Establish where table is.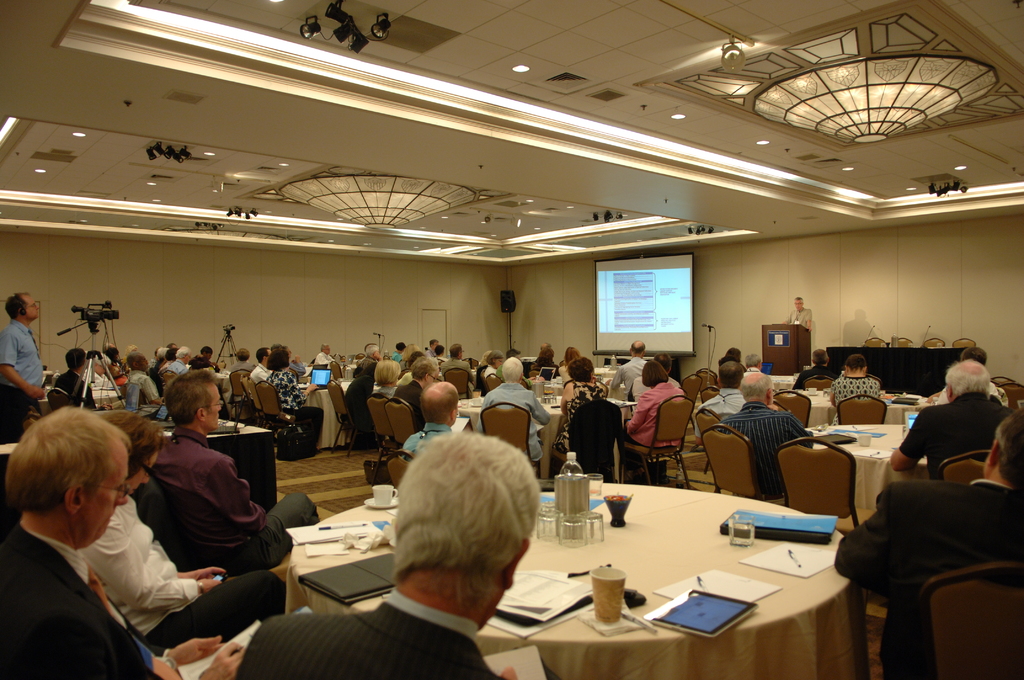
Established at 200,366,232,409.
